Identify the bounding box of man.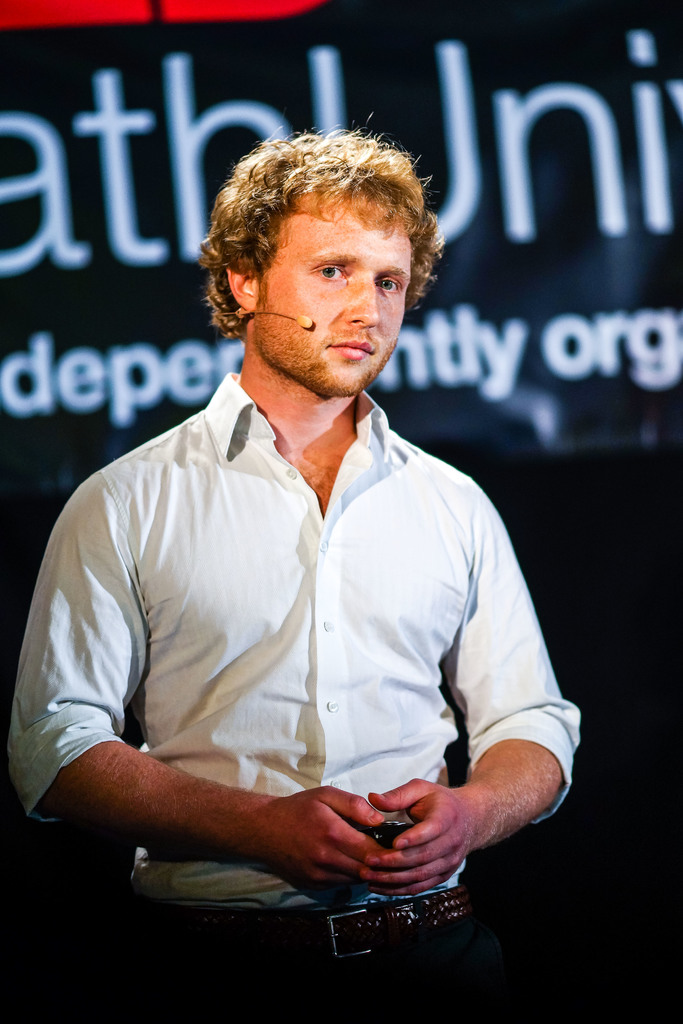
[54,87,565,994].
